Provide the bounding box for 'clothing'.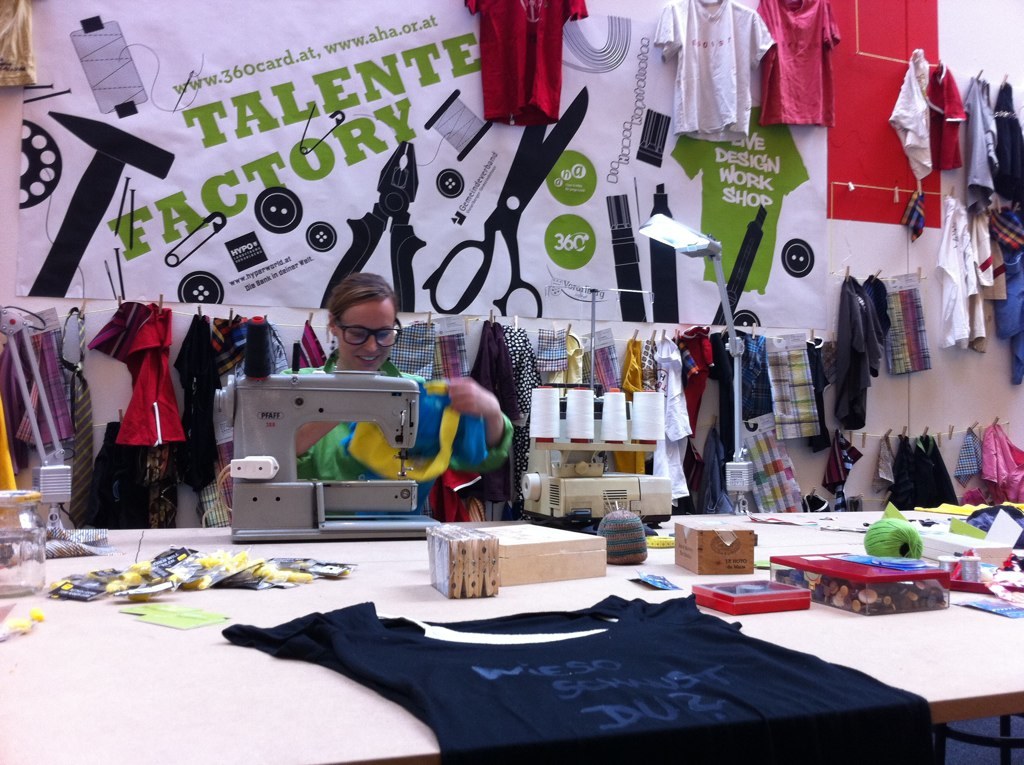
<box>932,199,982,350</box>.
